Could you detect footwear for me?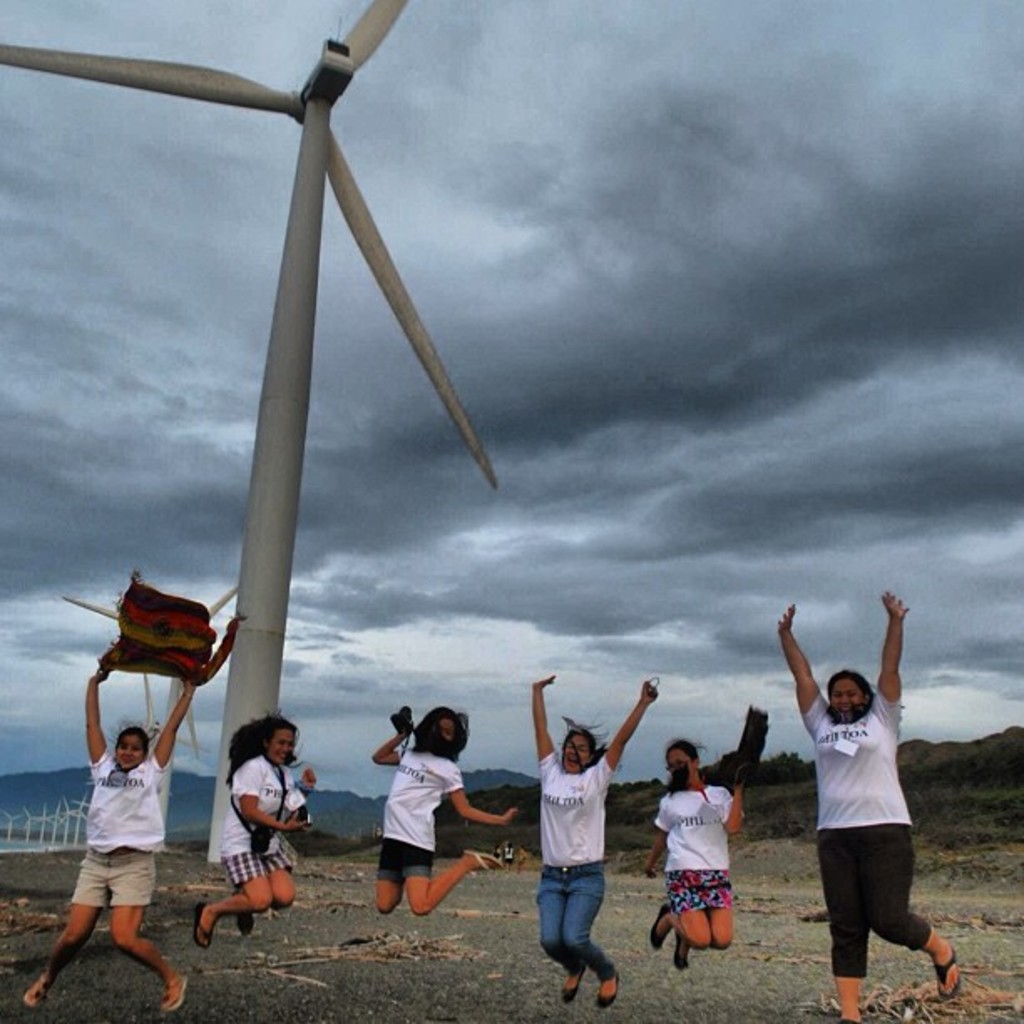
Detection result: 460,852,505,872.
